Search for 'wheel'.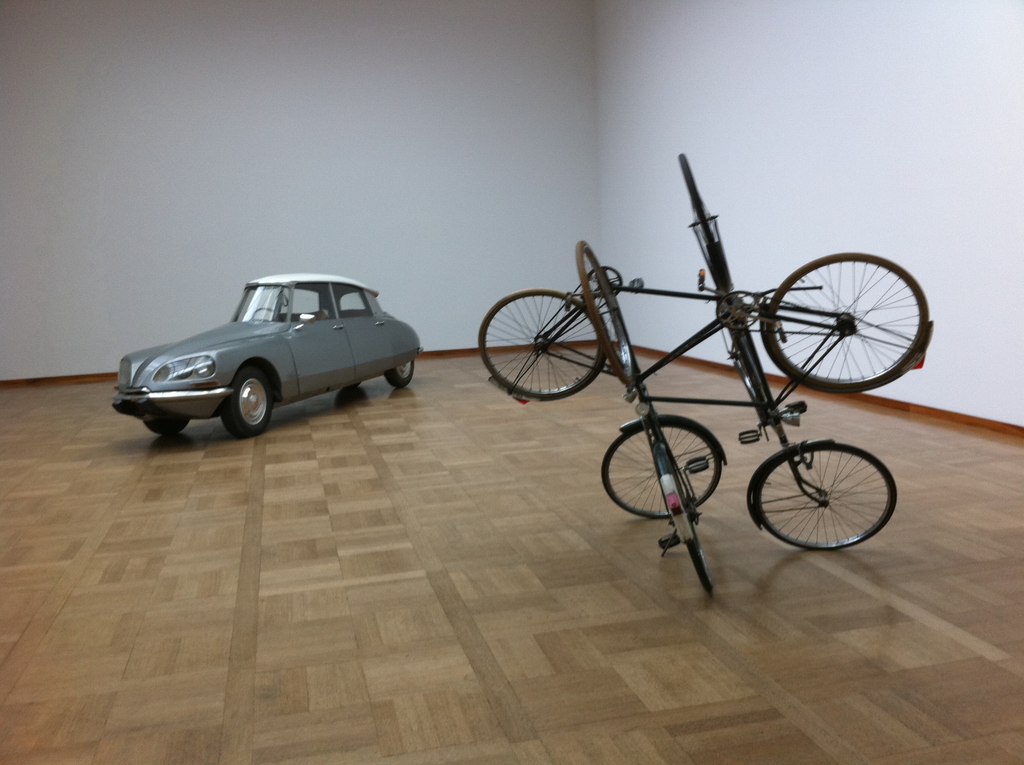
Found at 347/382/362/389.
